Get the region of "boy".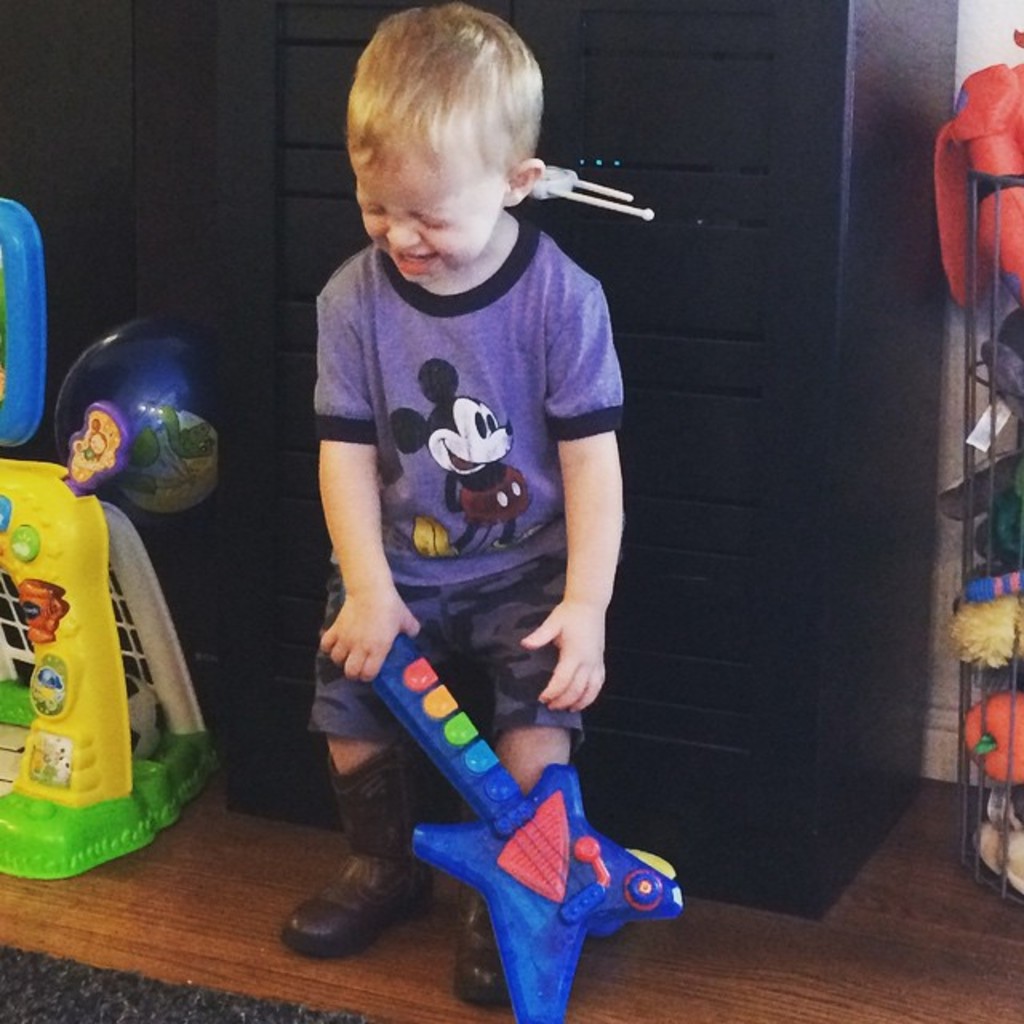
box(282, 0, 624, 997).
